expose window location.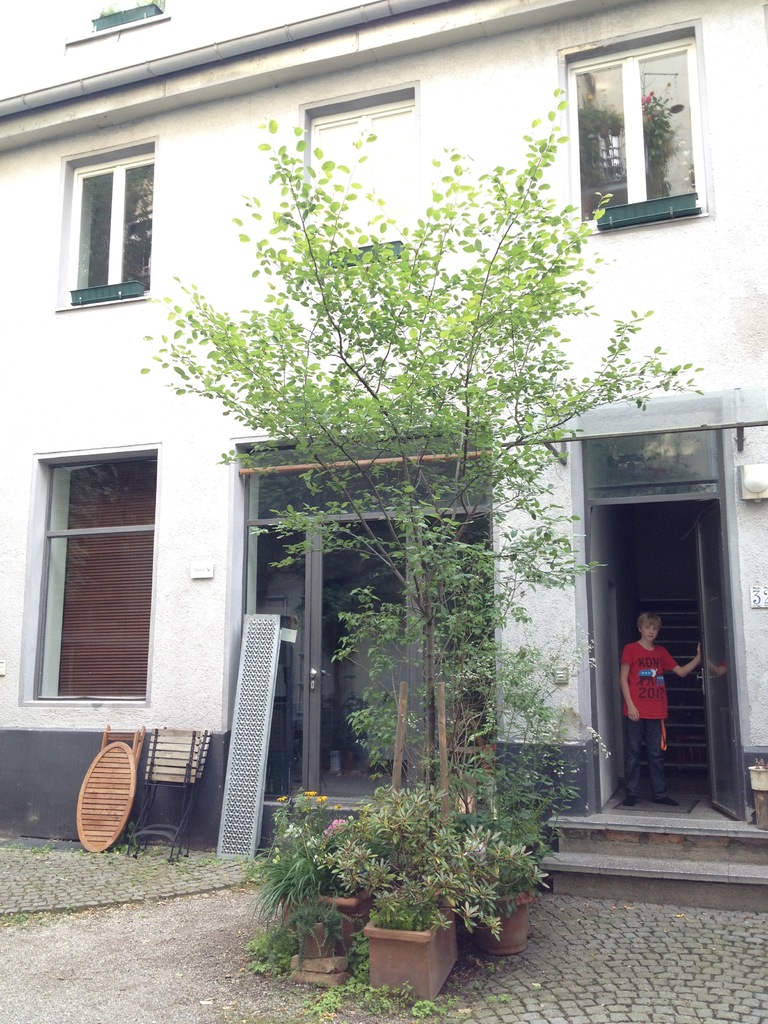
Exposed at rect(563, 6, 714, 216).
